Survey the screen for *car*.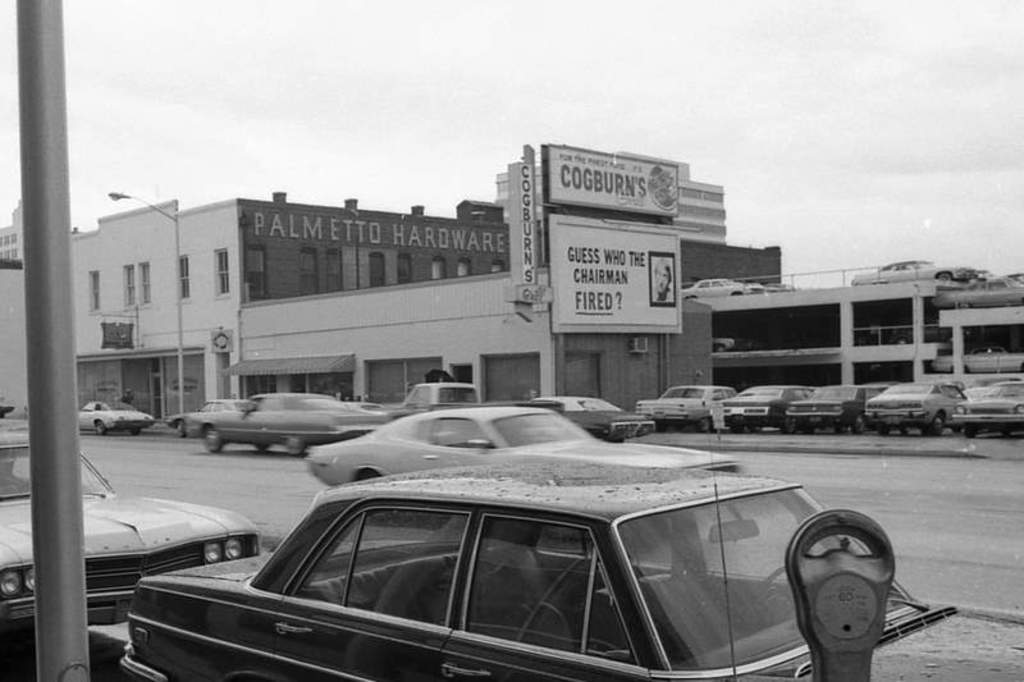
Survey found: 764, 282, 800, 293.
